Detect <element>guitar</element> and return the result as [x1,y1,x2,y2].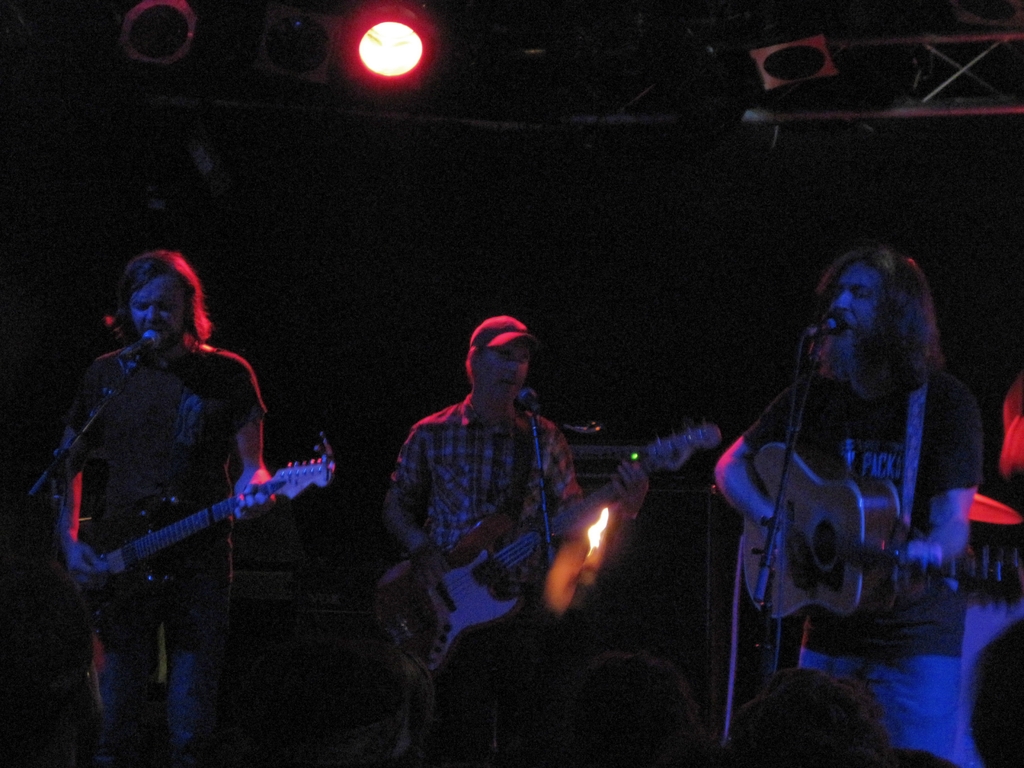
[42,450,330,614].
